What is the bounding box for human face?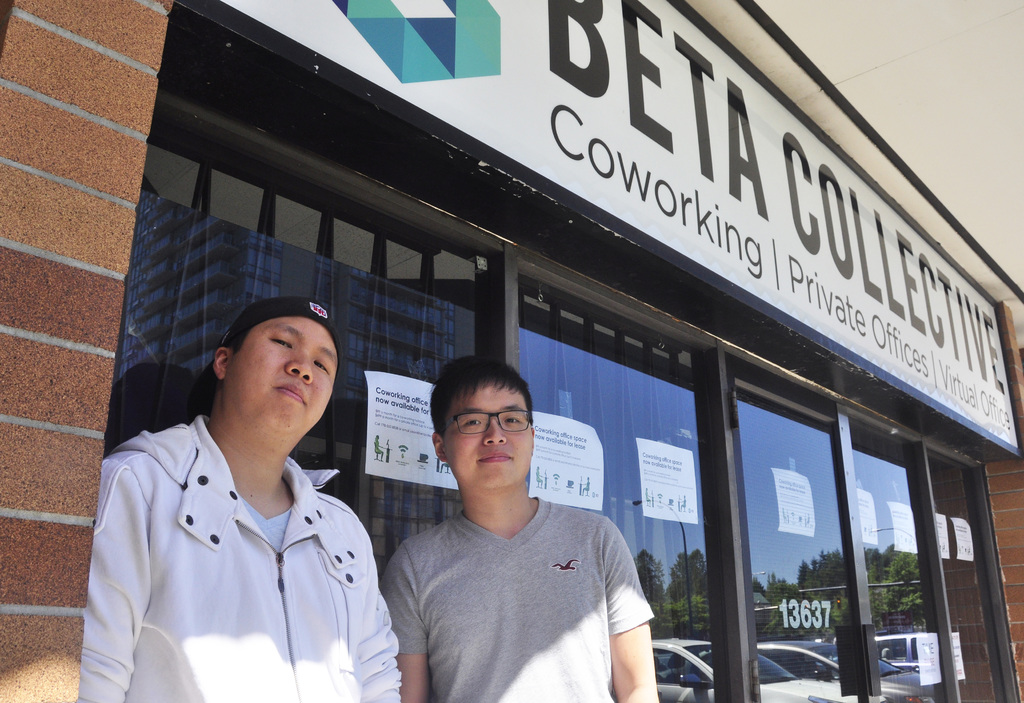
bbox=(228, 317, 341, 431).
